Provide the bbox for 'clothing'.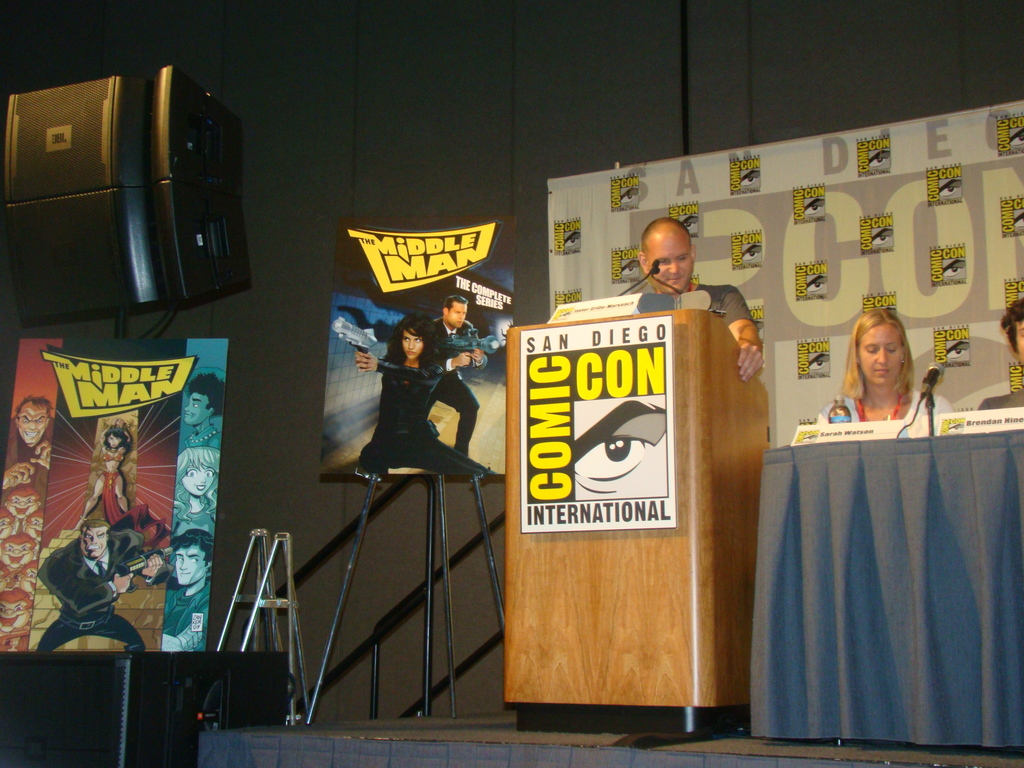
(1,419,57,502).
